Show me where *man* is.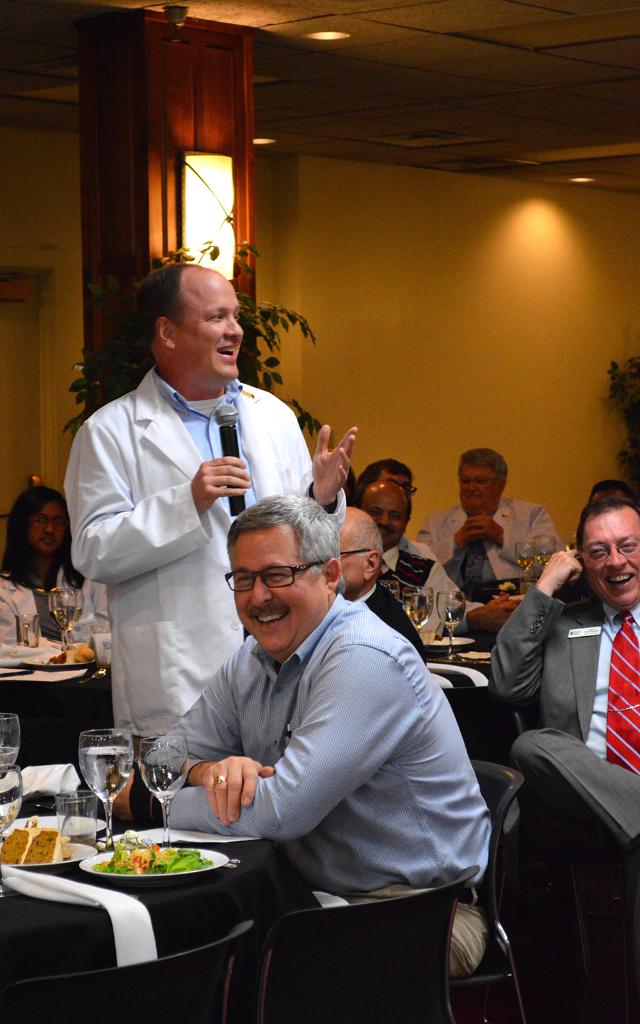
*man* is at {"x1": 327, "y1": 505, "x2": 426, "y2": 658}.
